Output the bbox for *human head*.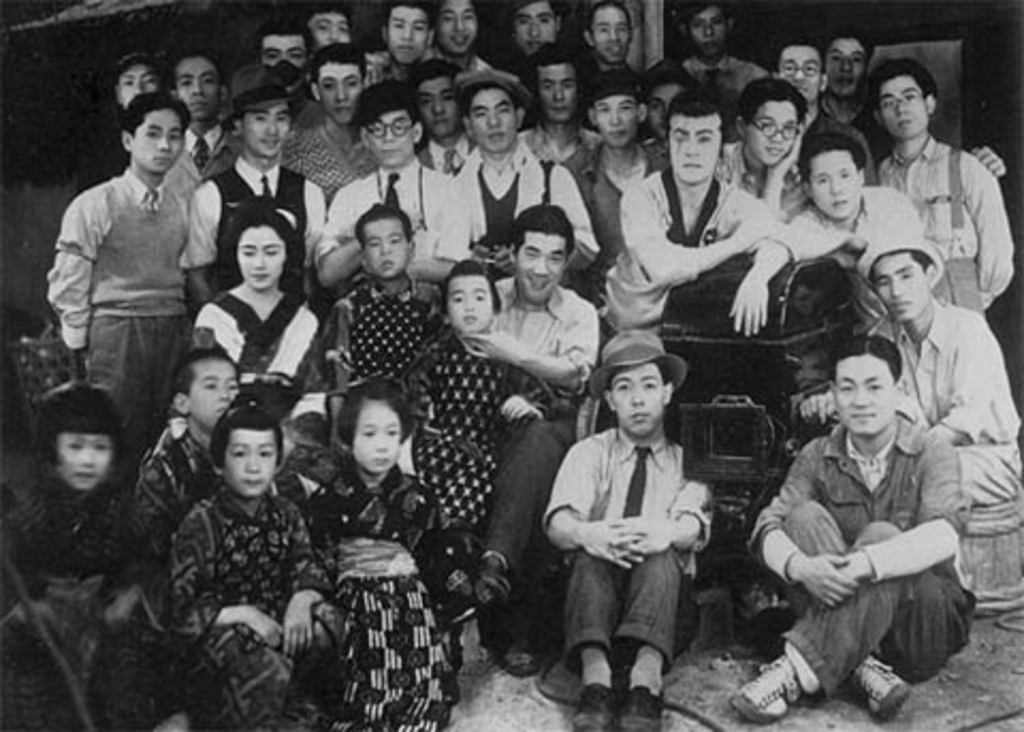
(678,0,734,60).
